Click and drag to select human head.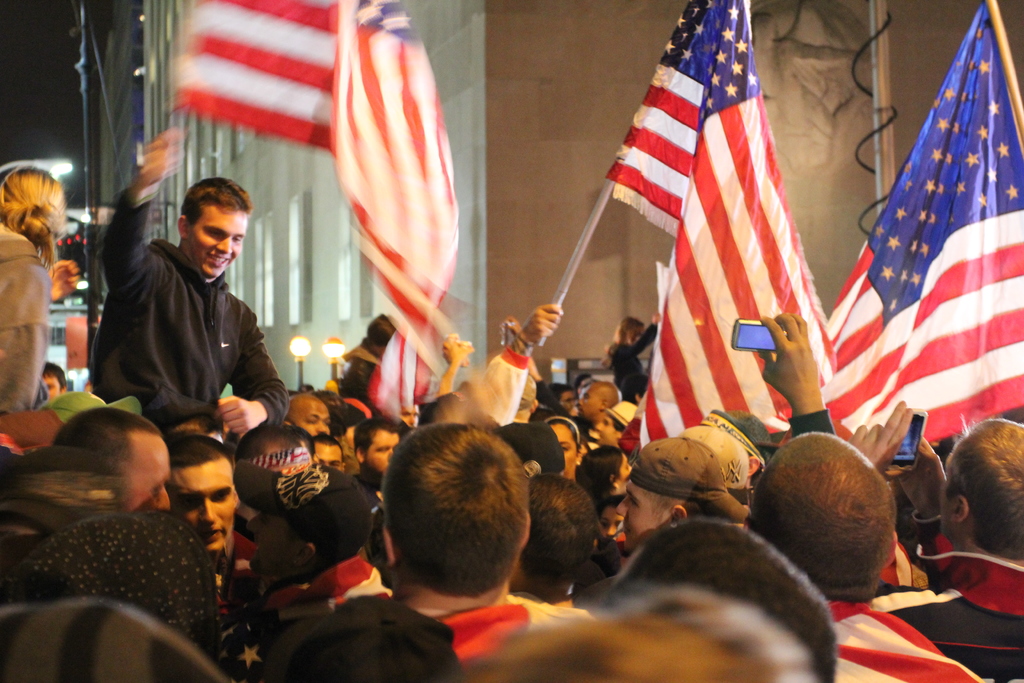
Selection: bbox=(52, 407, 169, 512).
